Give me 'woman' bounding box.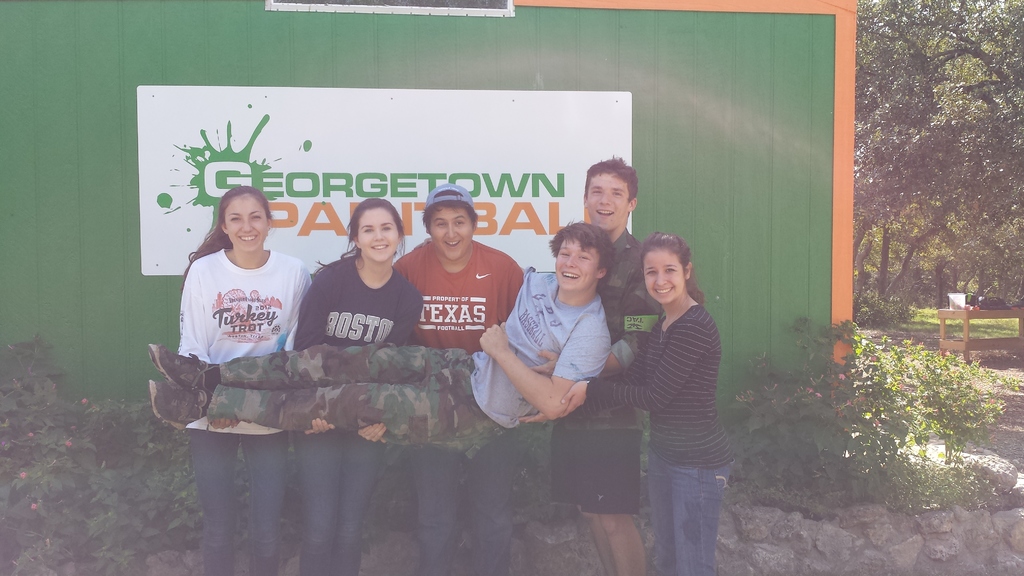
<region>586, 237, 721, 575</region>.
